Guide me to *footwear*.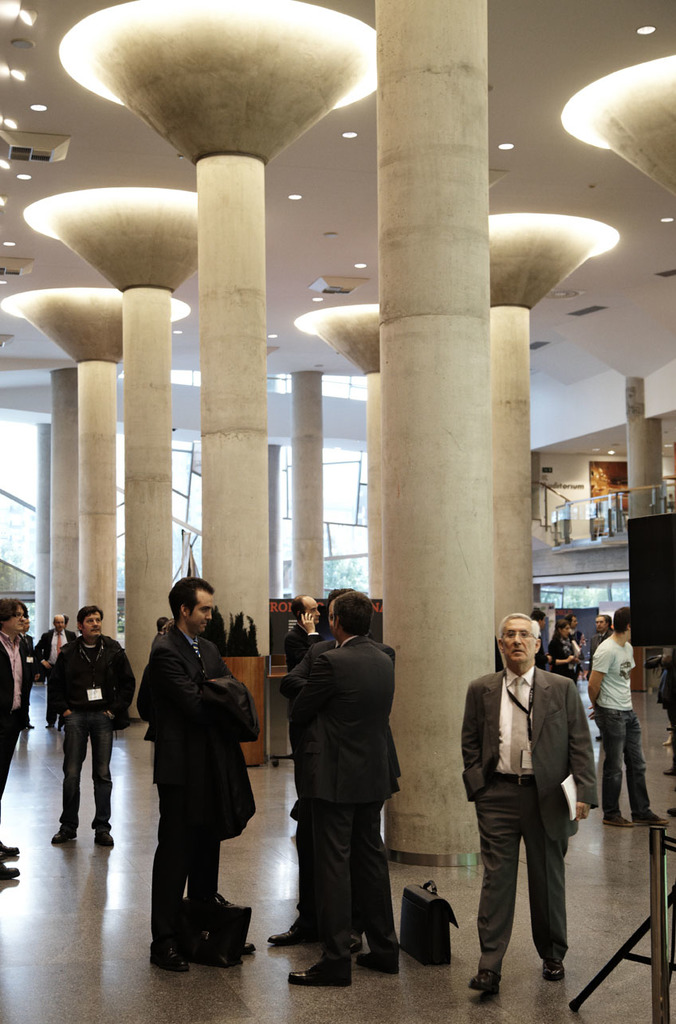
Guidance: Rect(607, 817, 637, 829).
